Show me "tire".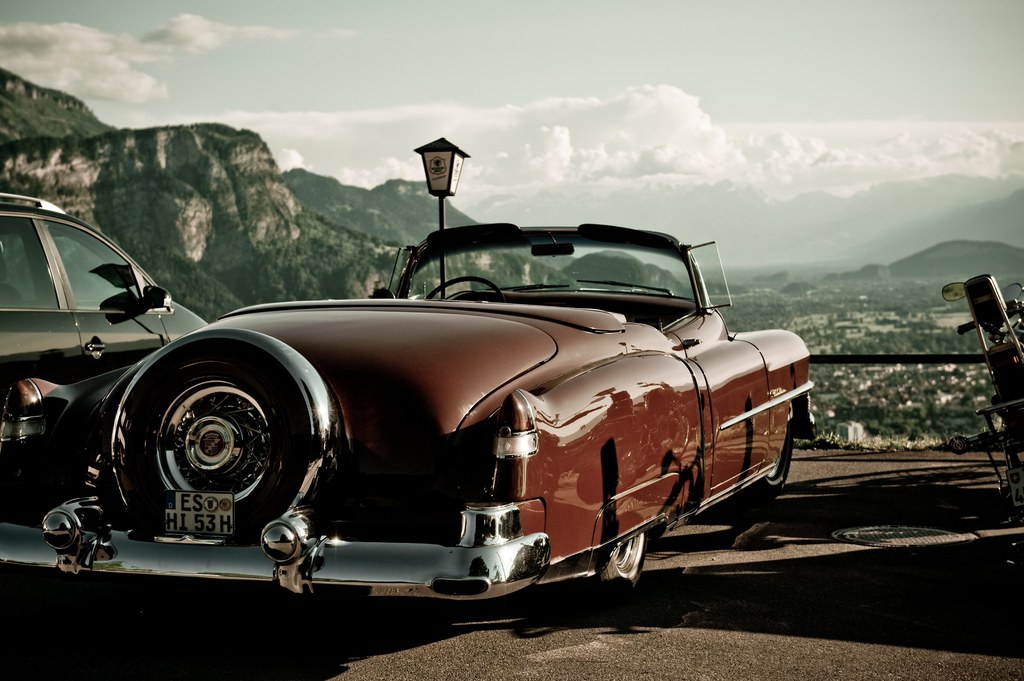
"tire" is here: (105,342,297,549).
